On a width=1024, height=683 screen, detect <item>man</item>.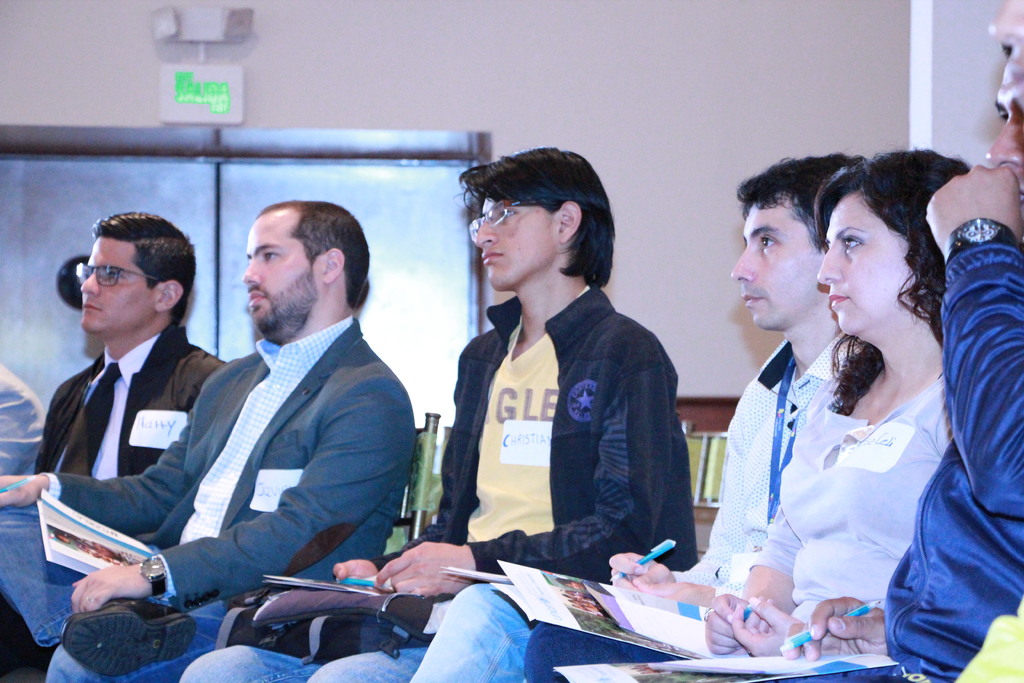
(20,210,239,520).
